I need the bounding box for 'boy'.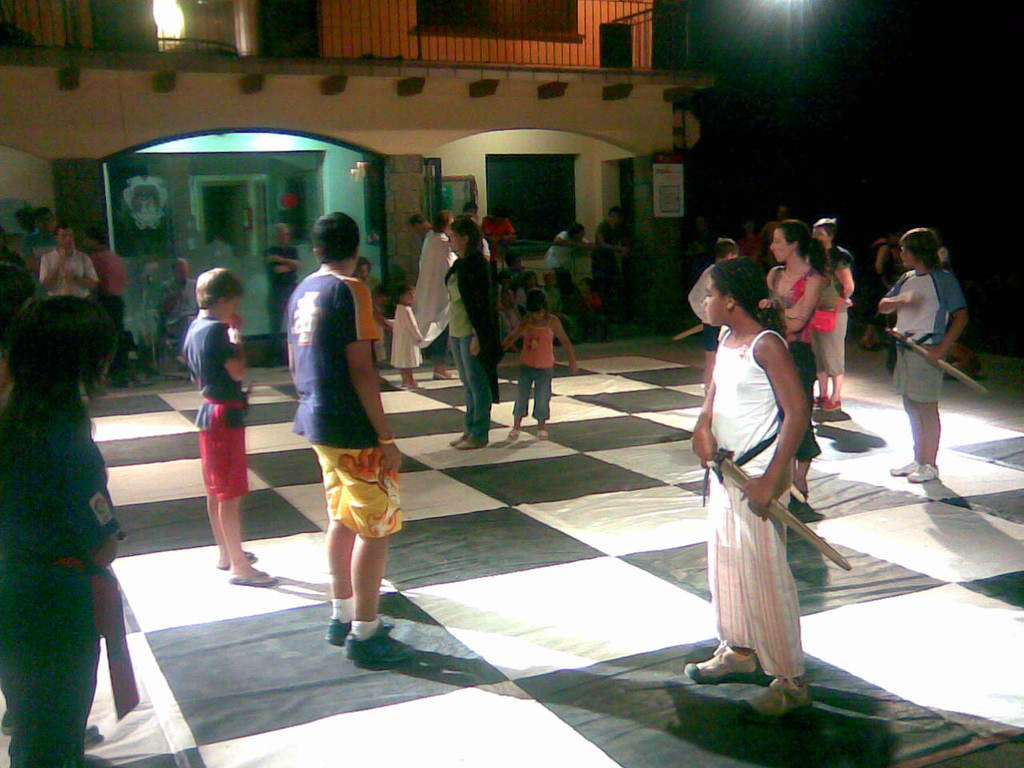
Here it is: locate(286, 214, 412, 662).
